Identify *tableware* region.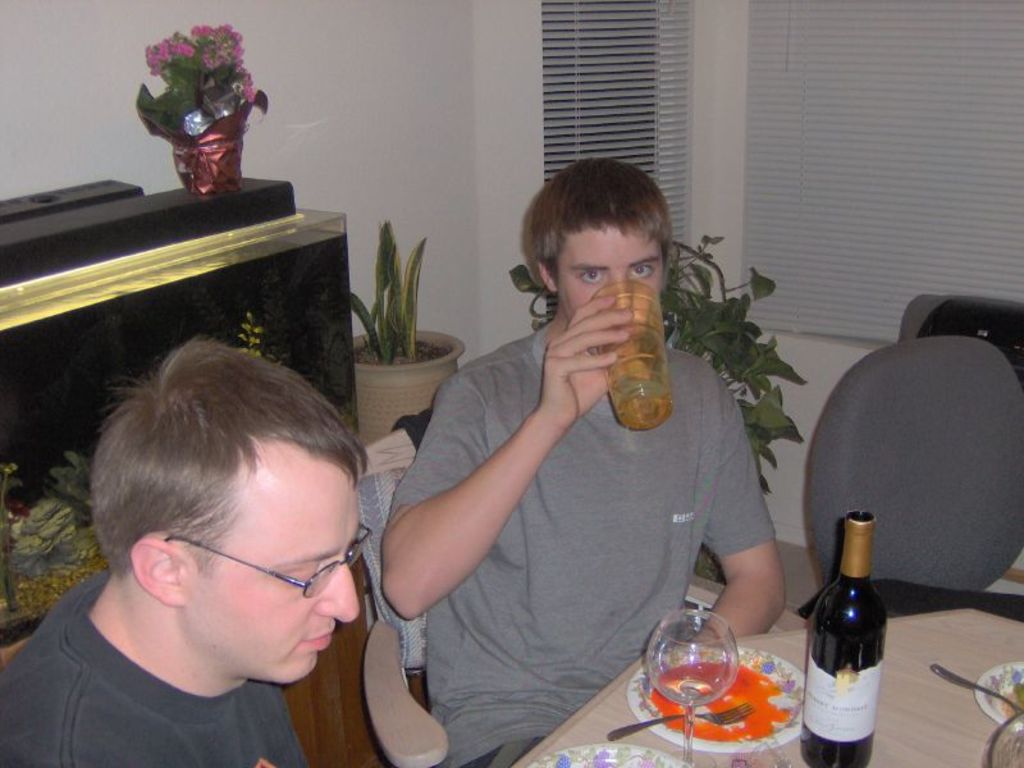
Region: x1=608, y1=705, x2=746, y2=742.
